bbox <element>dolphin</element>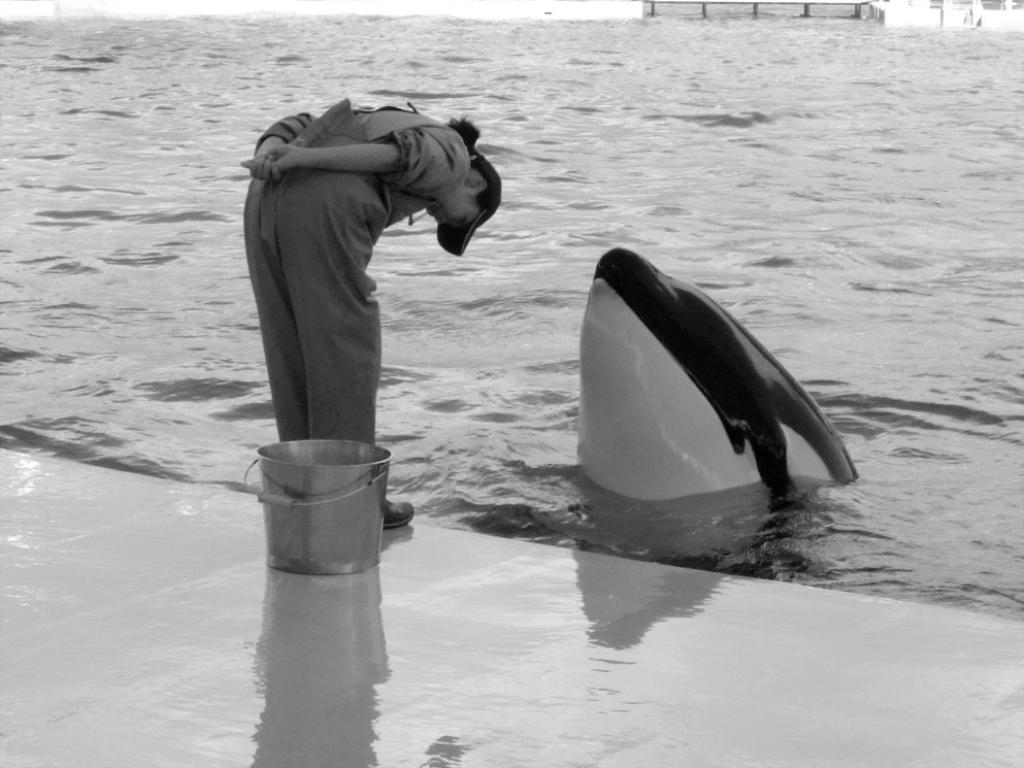
x1=572, y1=241, x2=859, y2=571
